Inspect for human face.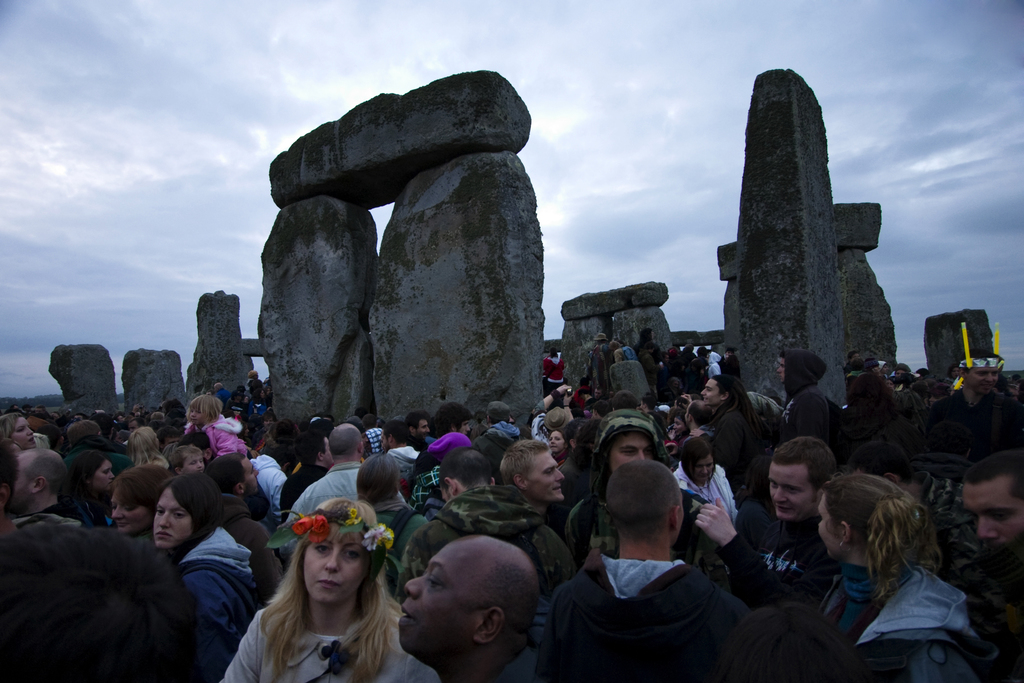
Inspection: (184, 451, 207, 472).
